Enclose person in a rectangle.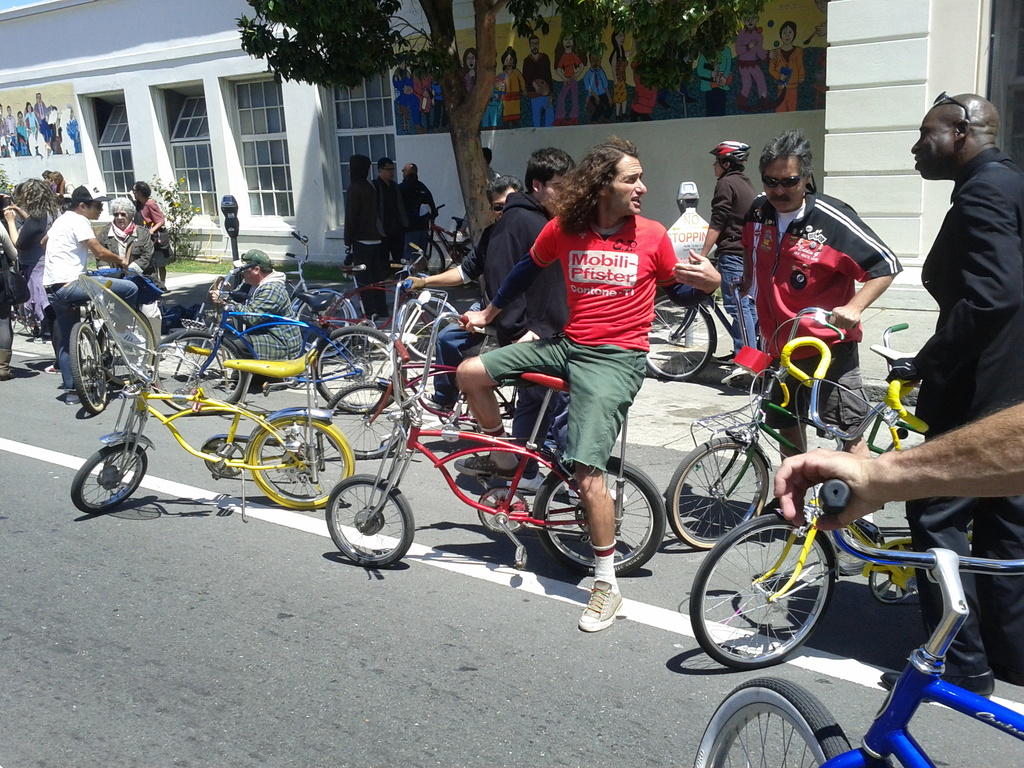
{"x1": 52, "y1": 168, "x2": 81, "y2": 211}.
